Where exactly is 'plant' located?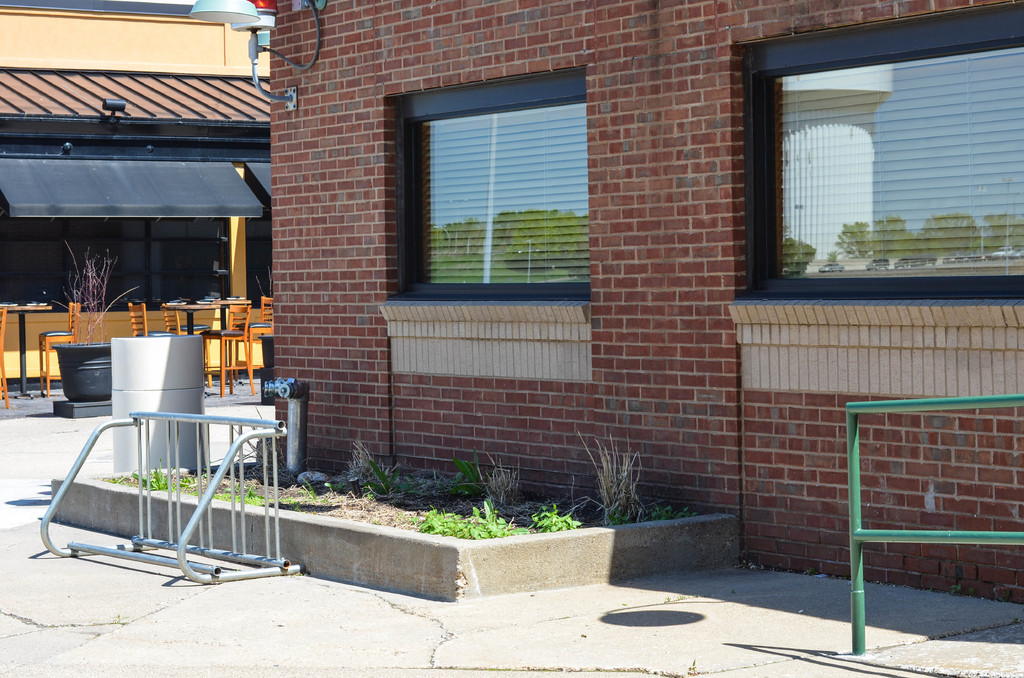
Its bounding box is bbox(291, 474, 330, 508).
